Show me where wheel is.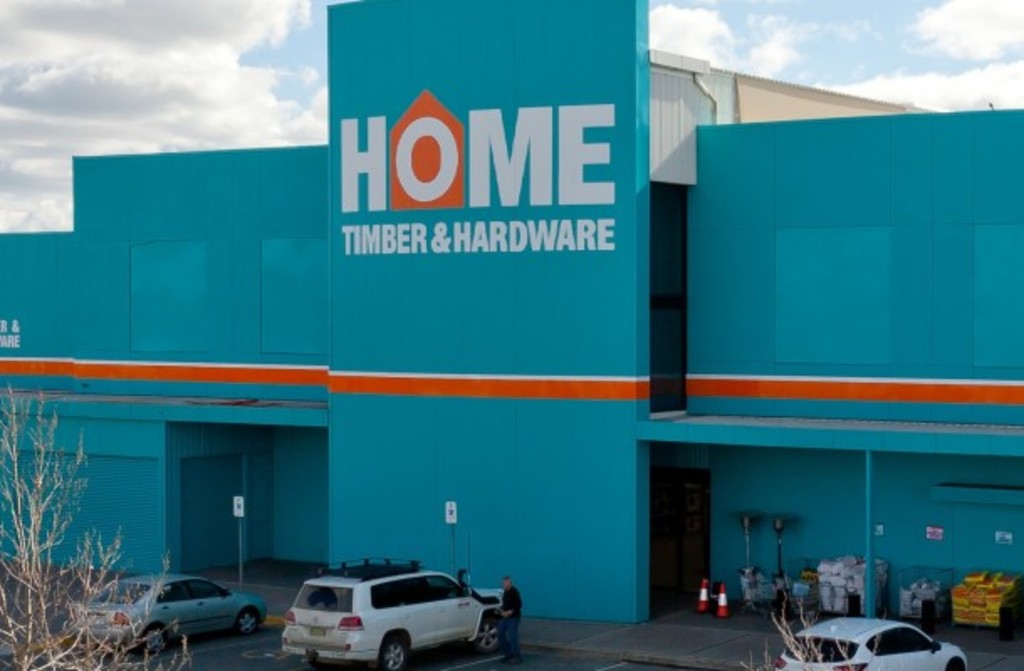
wheel is at 384/634/410/669.
